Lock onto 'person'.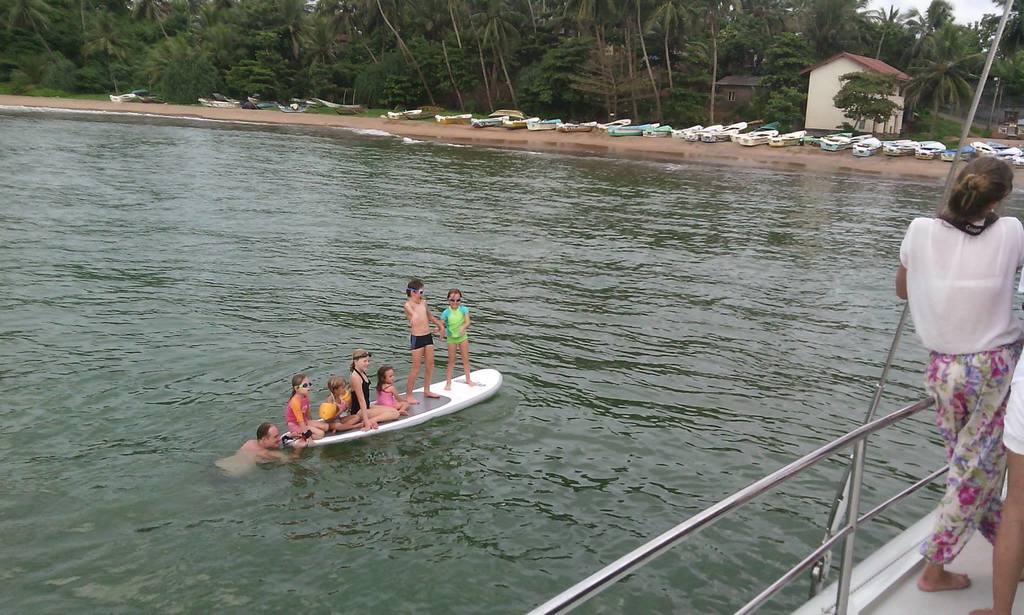
Locked: x1=349 y1=352 x2=404 y2=429.
